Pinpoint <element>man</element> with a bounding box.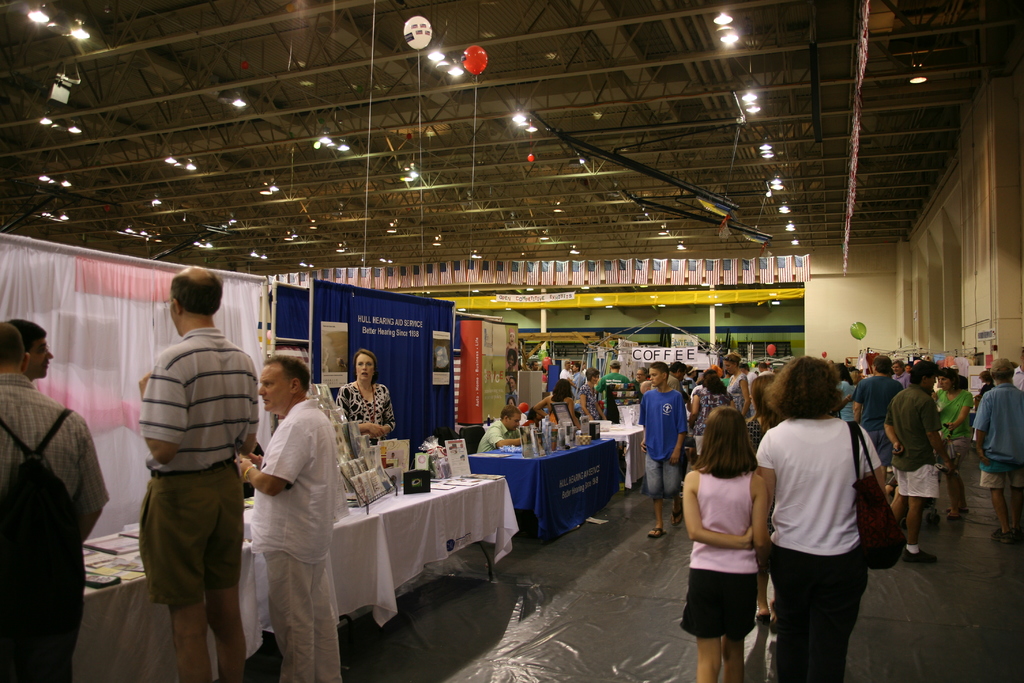
[119, 281, 258, 680].
